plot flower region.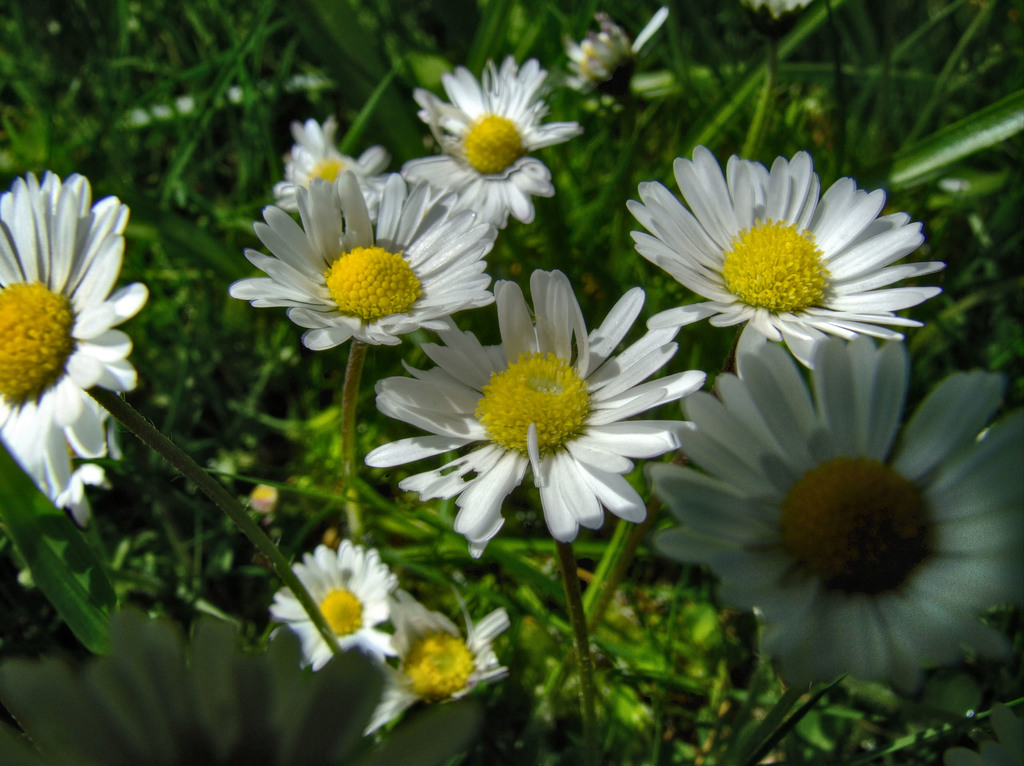
Plotted at 0,610,475,765.
